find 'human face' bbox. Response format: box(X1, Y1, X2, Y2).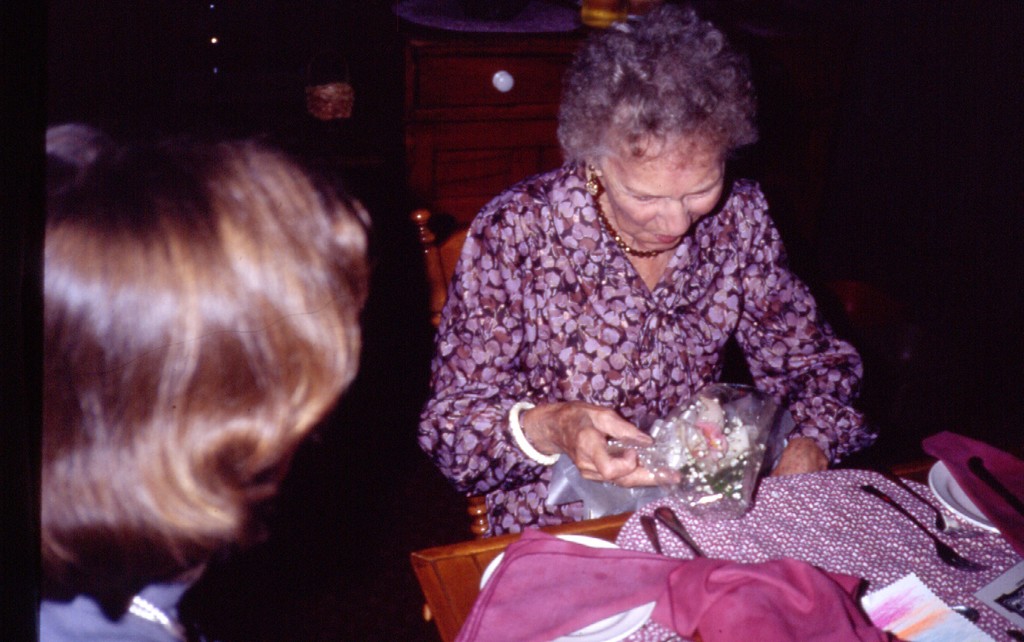
box(592, 144, 731, 251).
